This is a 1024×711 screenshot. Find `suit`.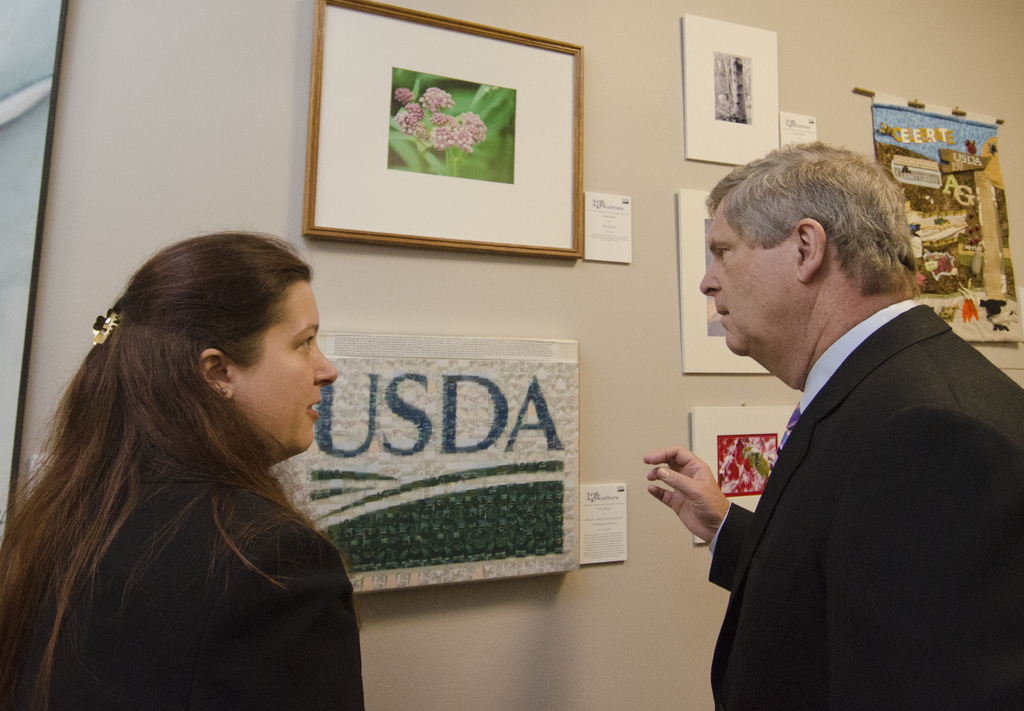
Bounding box: x1=0 y1=455 x2=365 y2=710.
